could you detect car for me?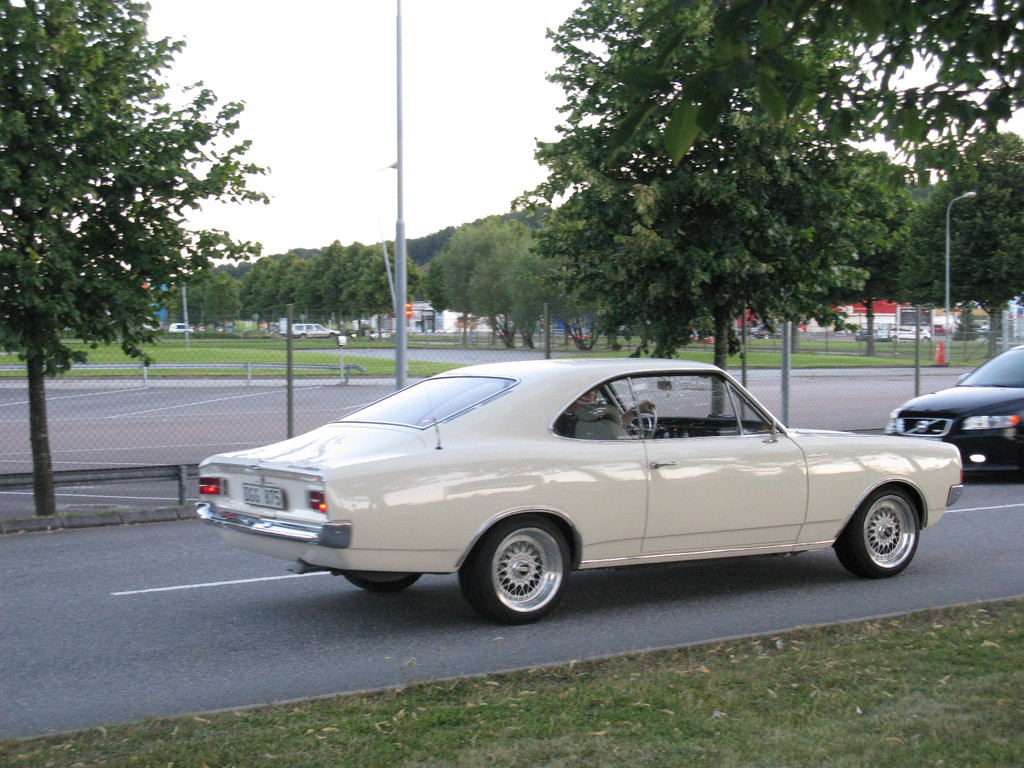
Detection result: <region>288, 321, 342, 338</region>.
